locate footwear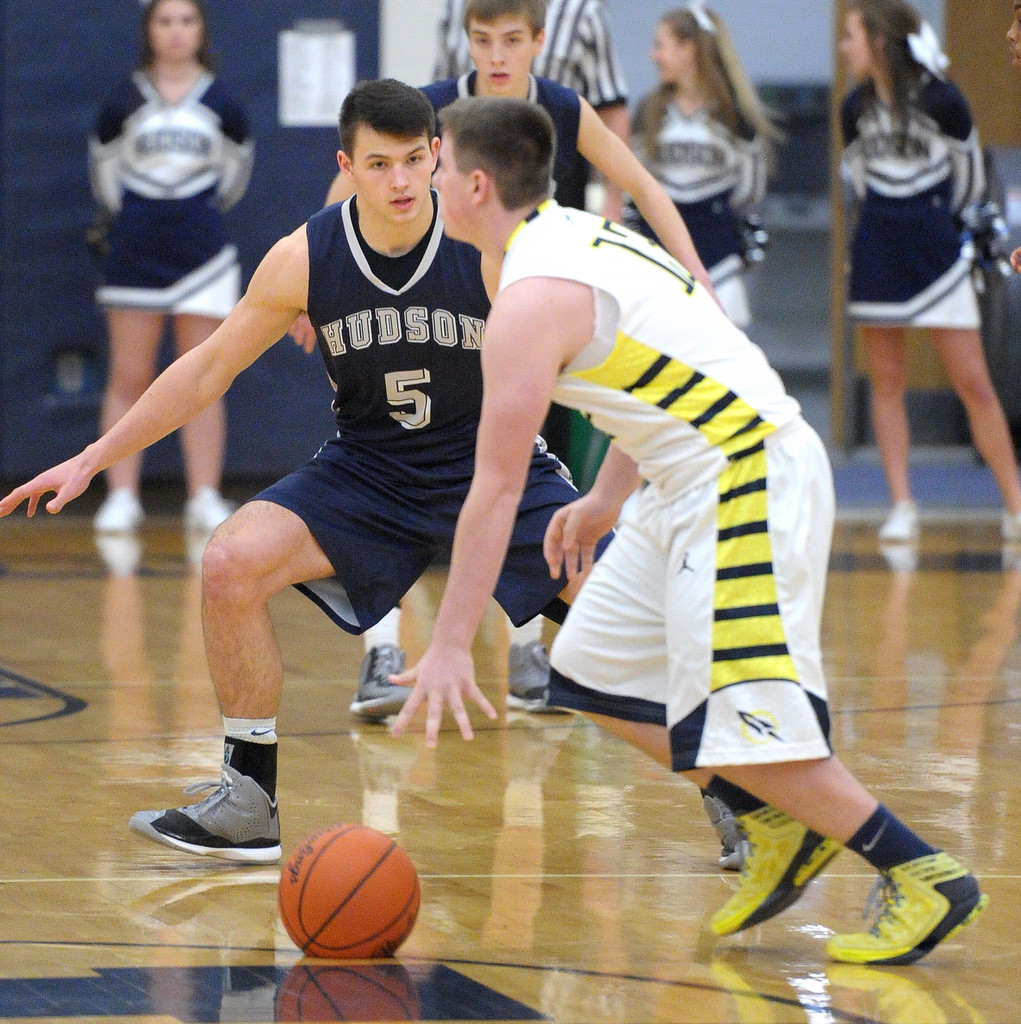
rect(994, 510, 1020, 540)
